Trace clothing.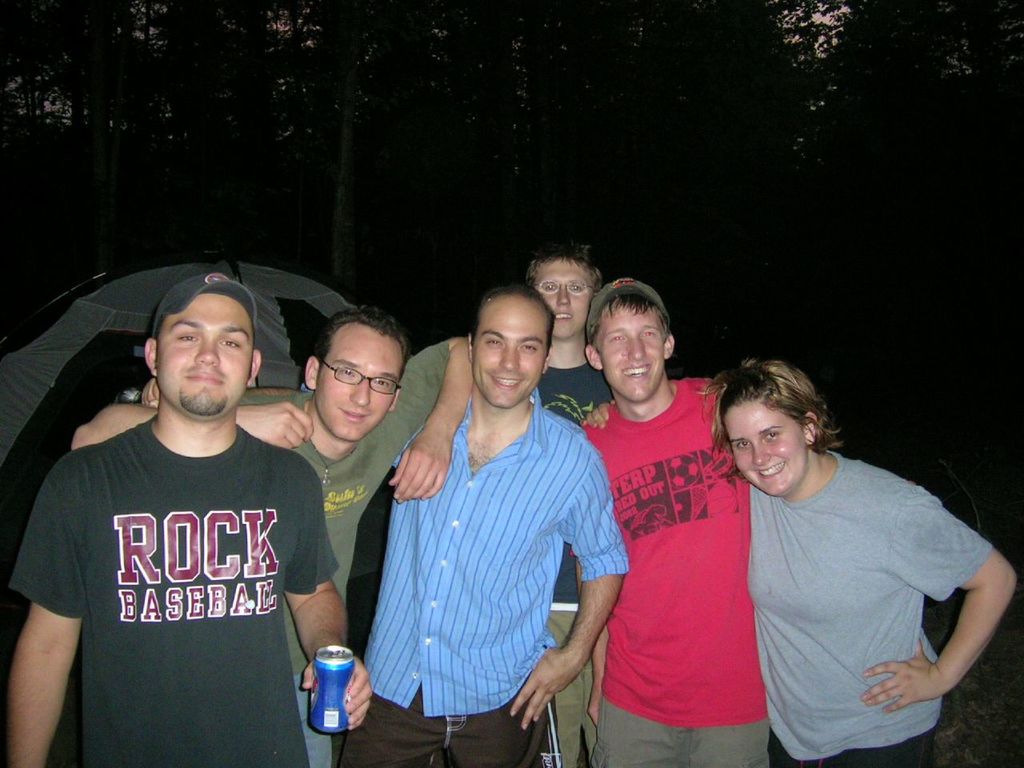
Traced to rect(524, 368, 614, 766).
